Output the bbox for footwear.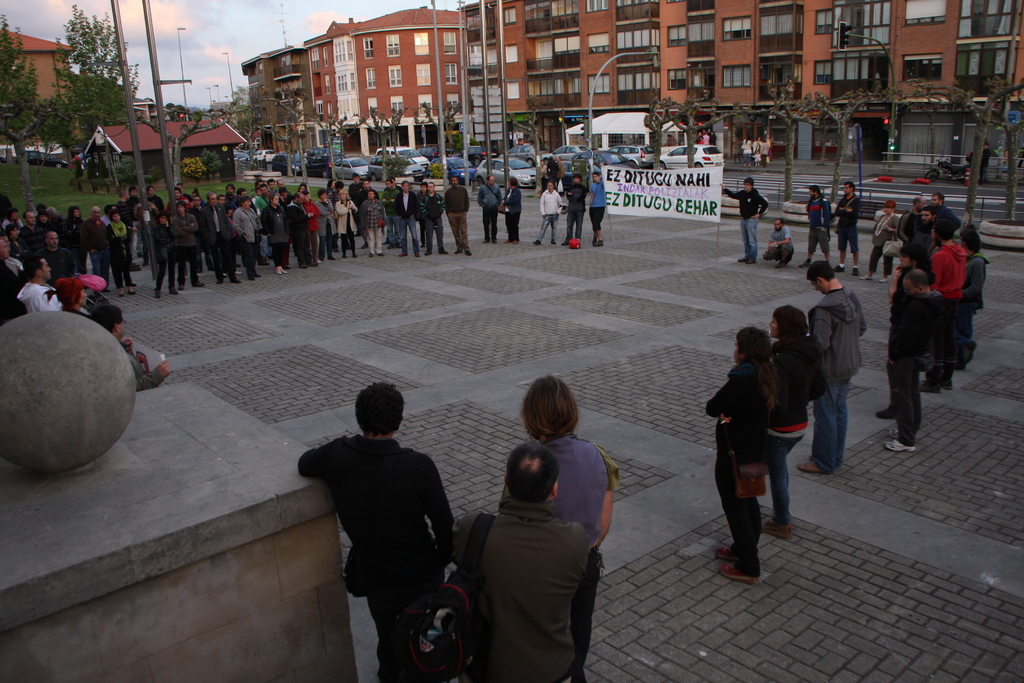
box=[511, 242, 515, 244].
